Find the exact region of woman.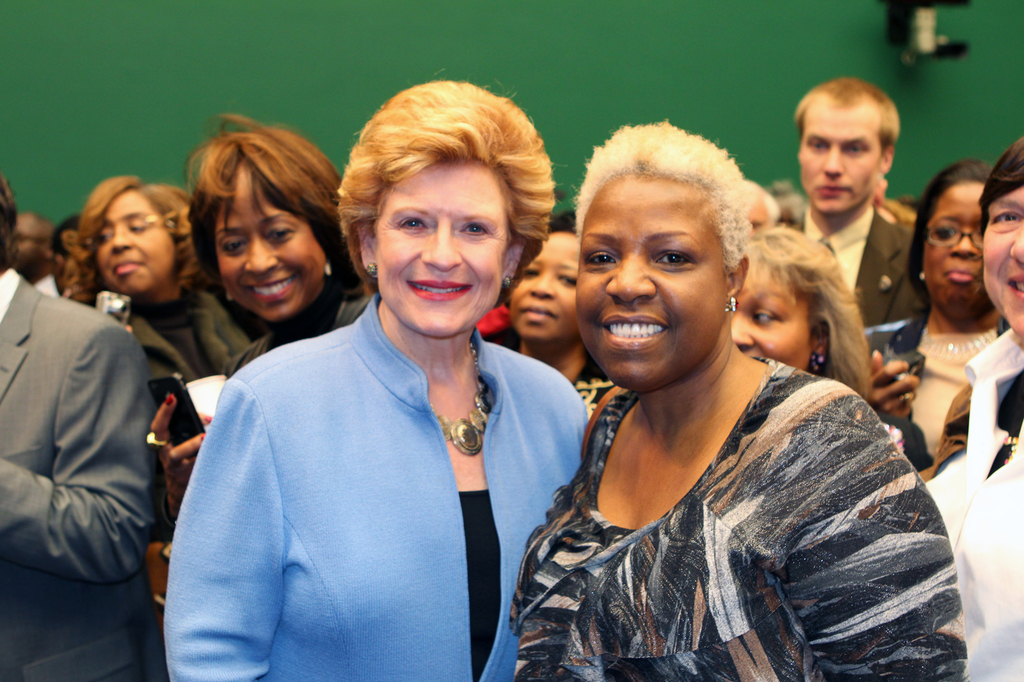
Exact region: (left=861, top=160, right=1014, bottom=475).
